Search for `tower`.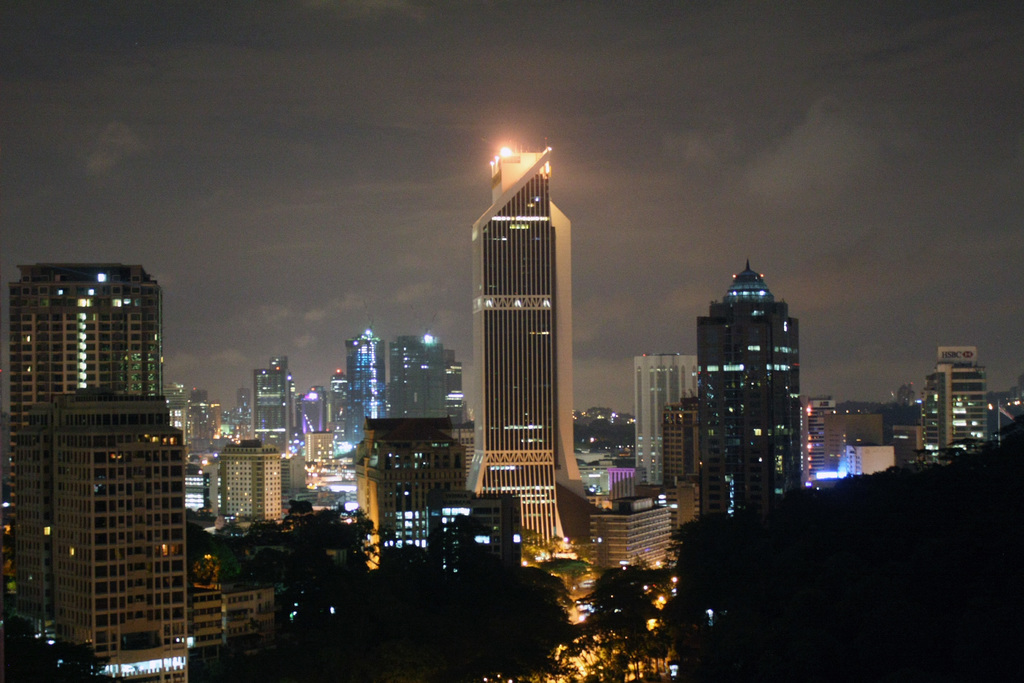
Found at 0, 260, 207, 682.
